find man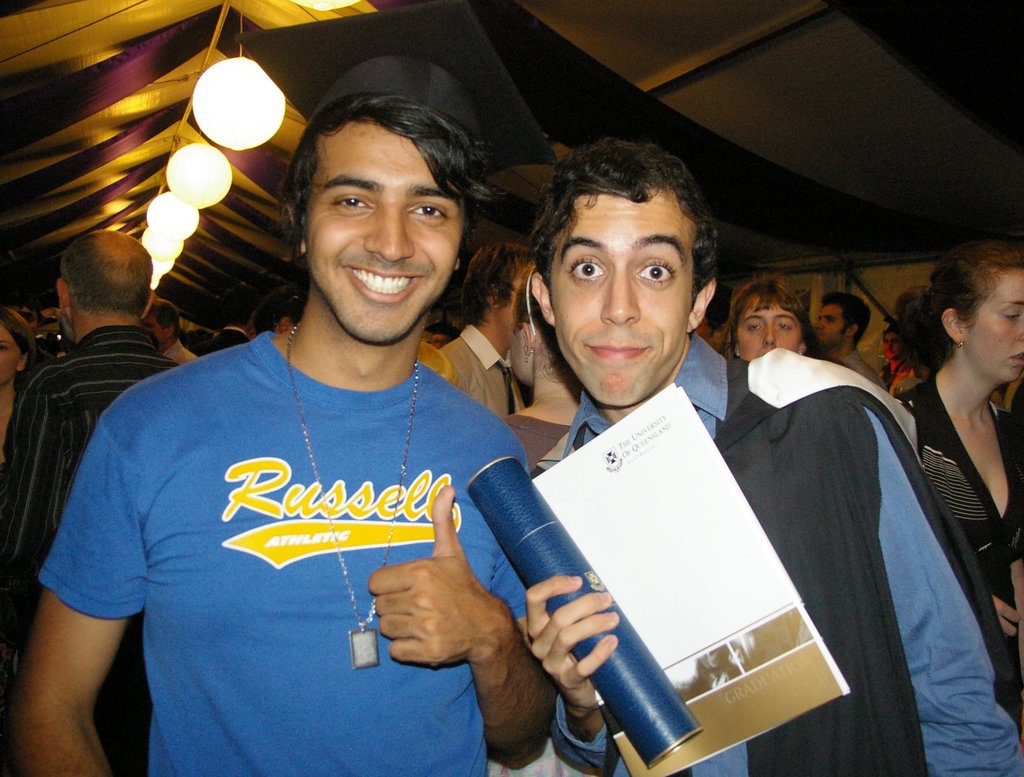
bbox(6, 92, 555, 776)
